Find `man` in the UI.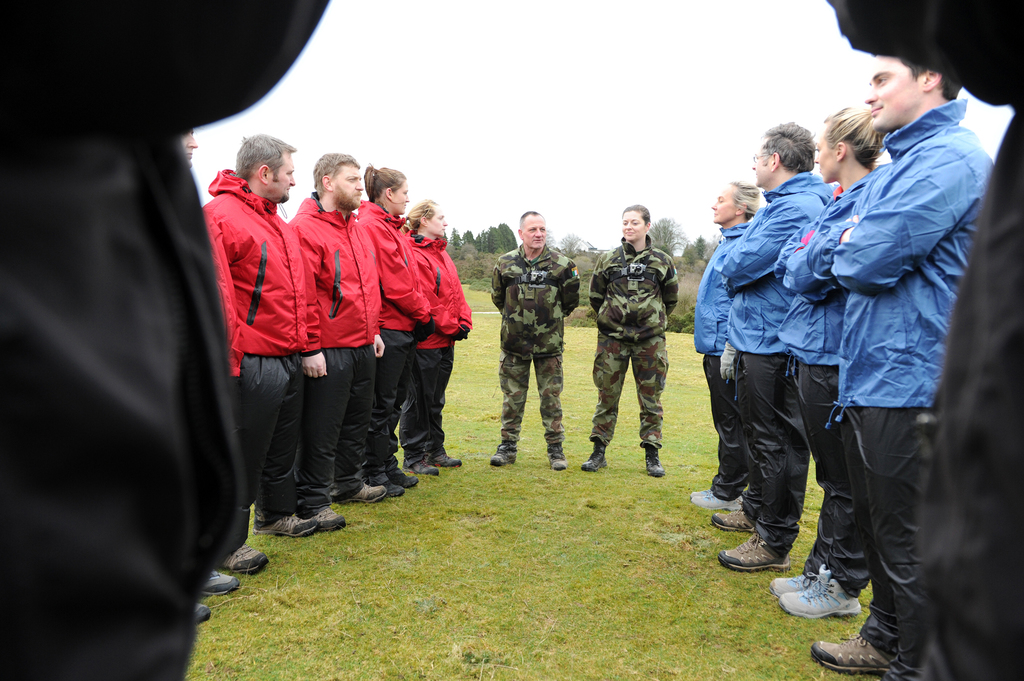
UI element at x1=782, y1=57, x2=977, y2=627.
